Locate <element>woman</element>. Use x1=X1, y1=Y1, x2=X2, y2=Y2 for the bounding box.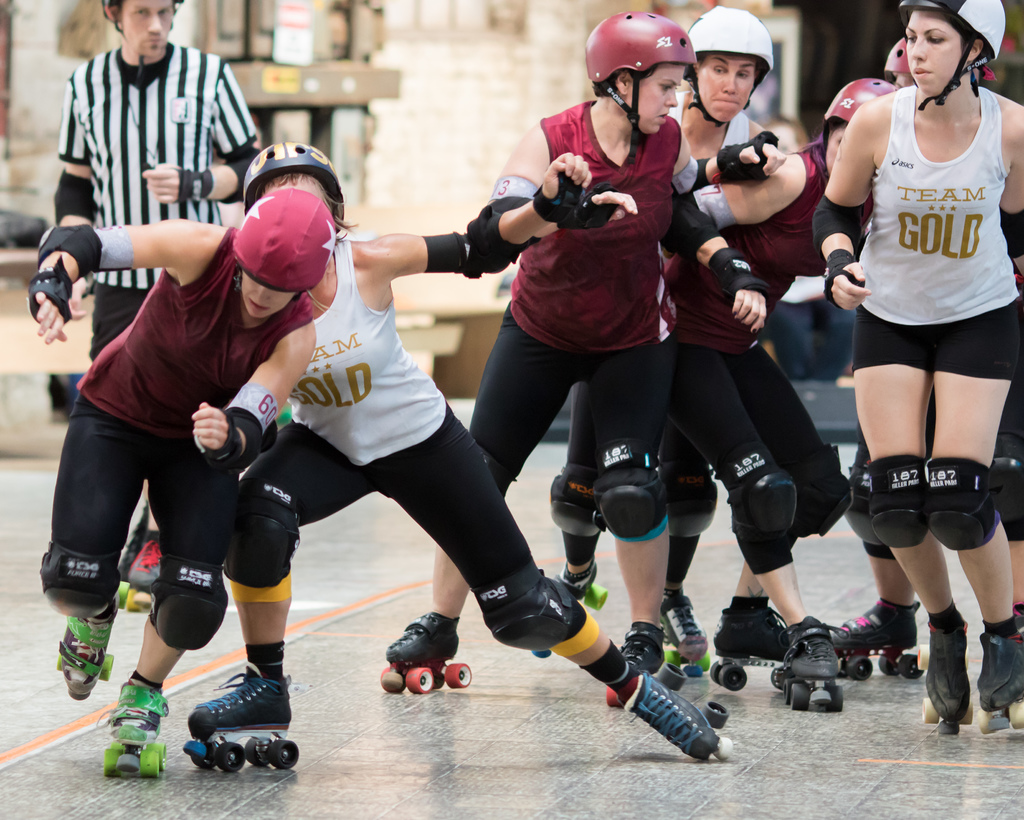
x1=24, y1=190, x2=339, y2=751.
